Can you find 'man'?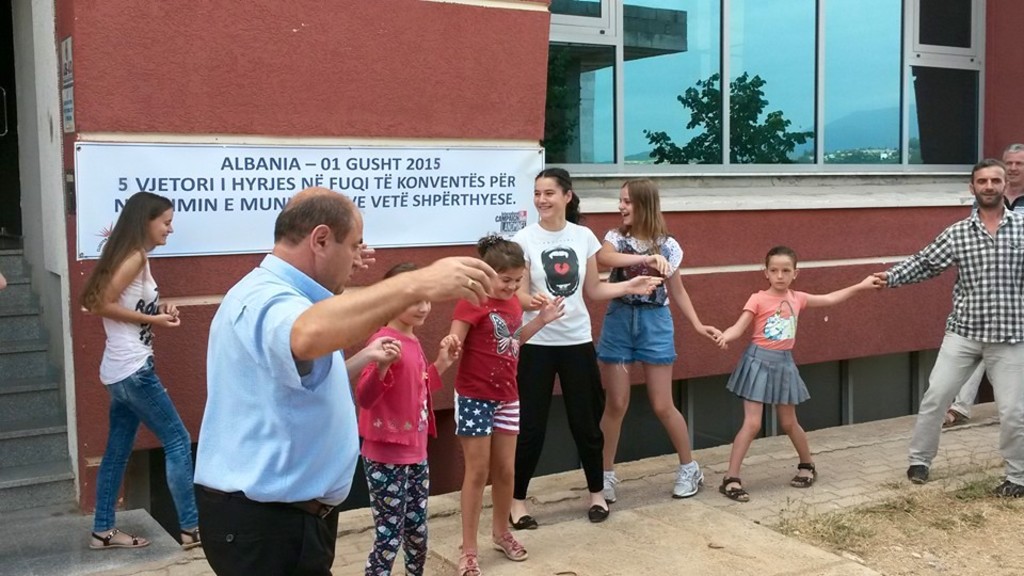
Yes, bounding box: [192,185,499,575].
